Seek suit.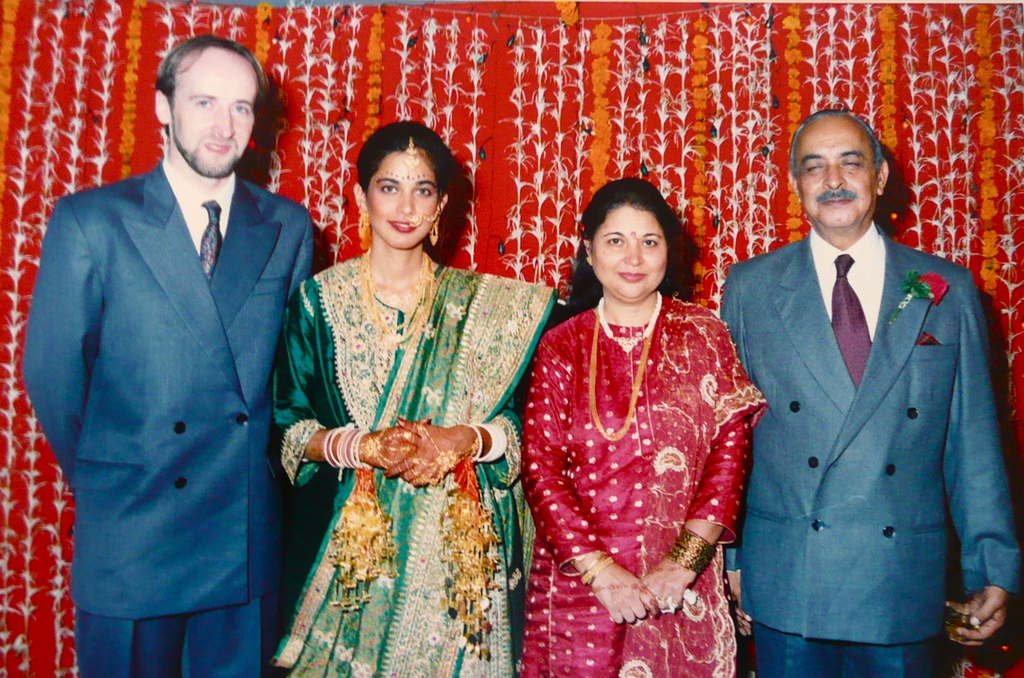
[x1=22, y1=156, x2=319, y2=677].
